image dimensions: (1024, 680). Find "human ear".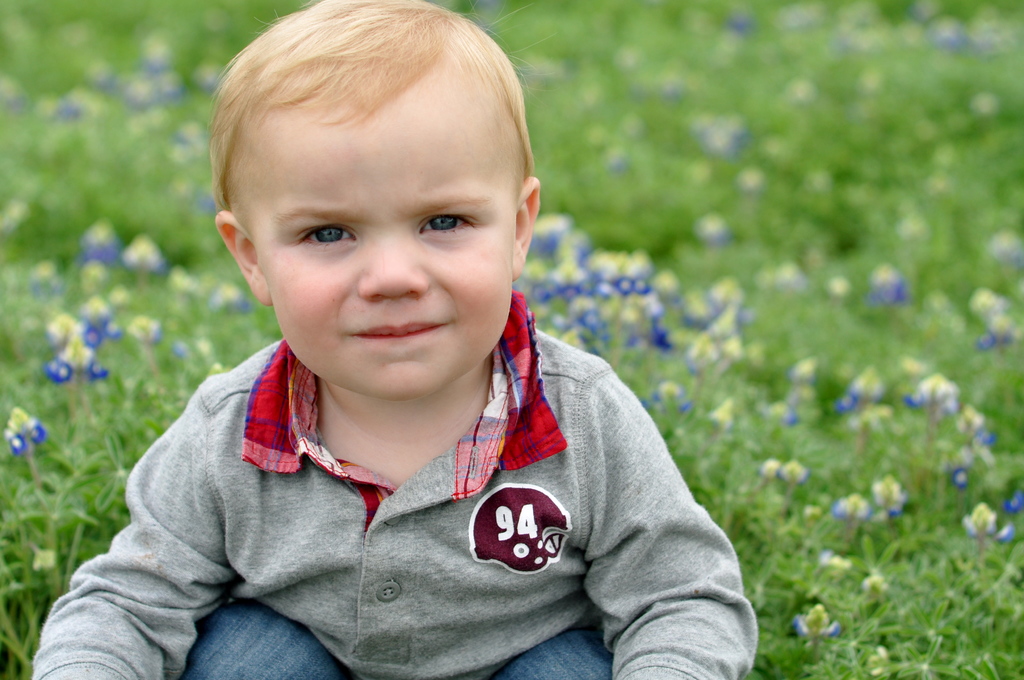
[215, 209, 273, 307].
